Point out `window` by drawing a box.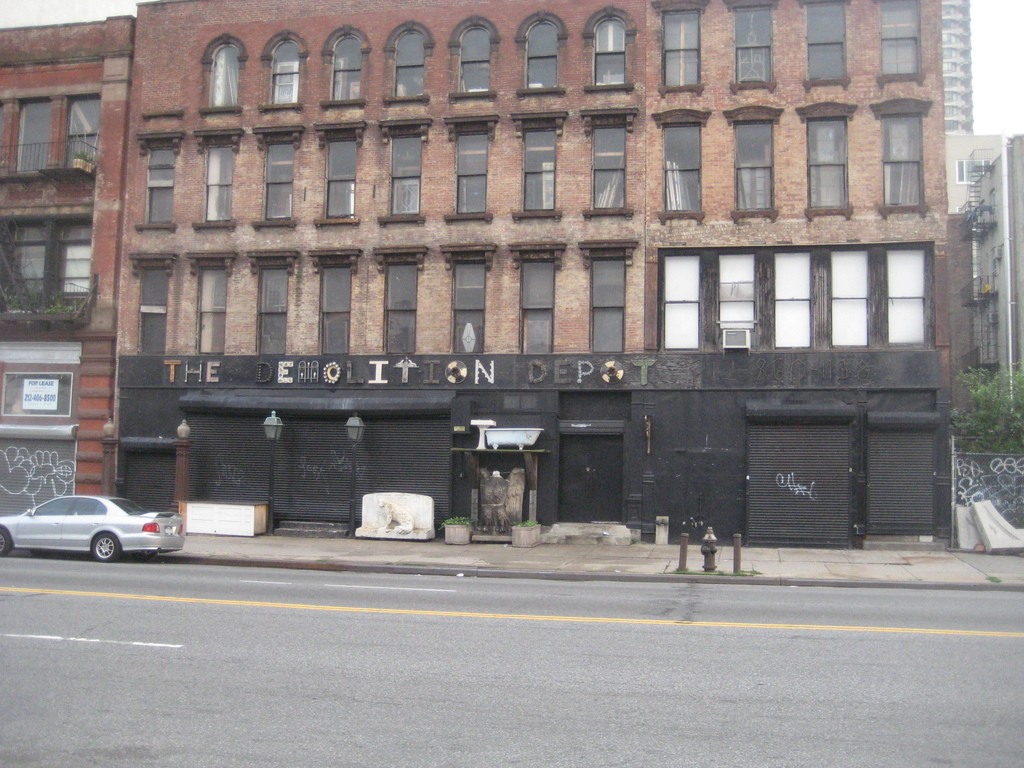
select_region(456, 125, 490, 218).
